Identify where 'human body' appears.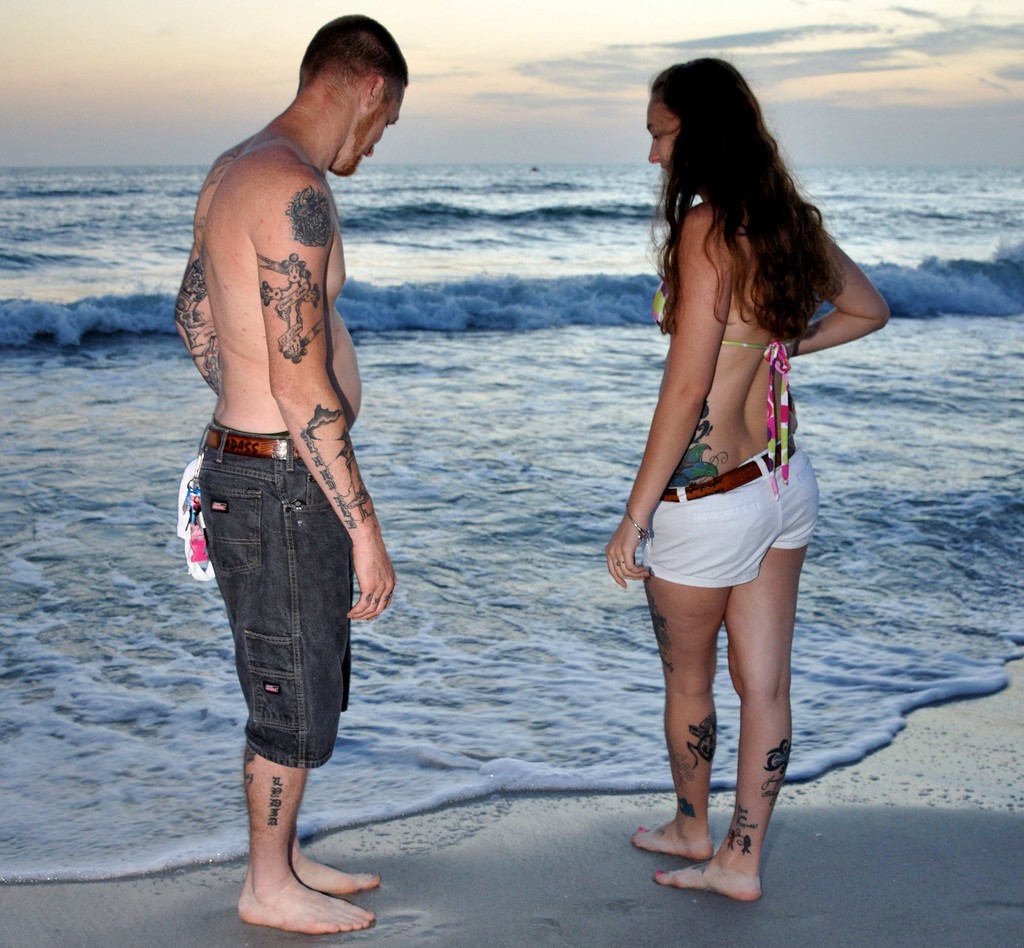
Appears at l=620, t=21, r=896, b=892.
